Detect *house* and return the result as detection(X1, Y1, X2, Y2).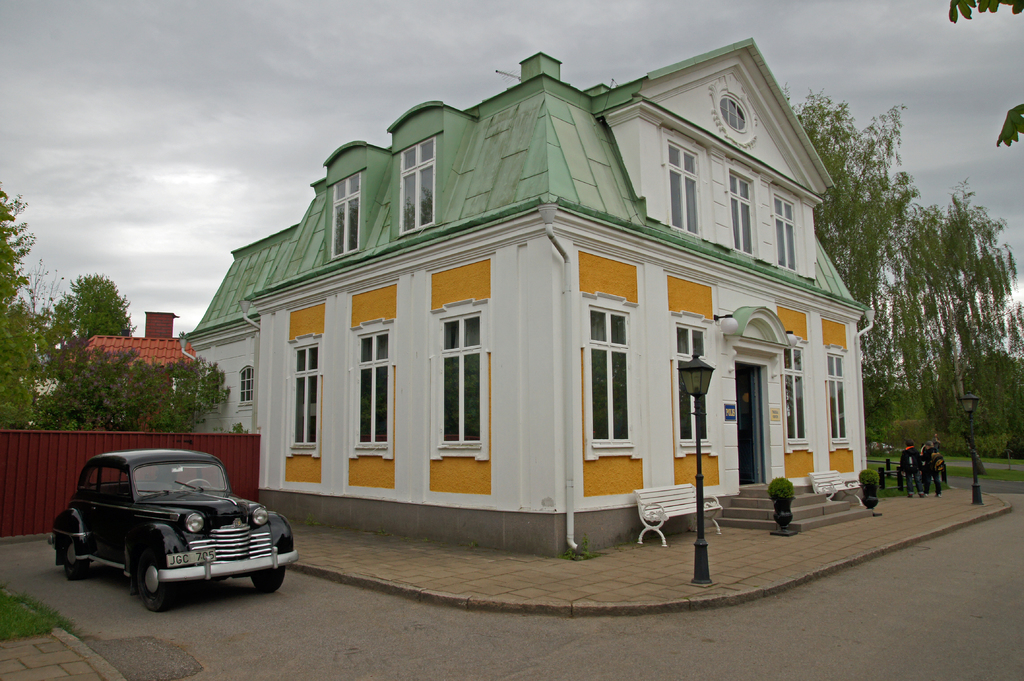
detection(85, 312, 200, 403).
